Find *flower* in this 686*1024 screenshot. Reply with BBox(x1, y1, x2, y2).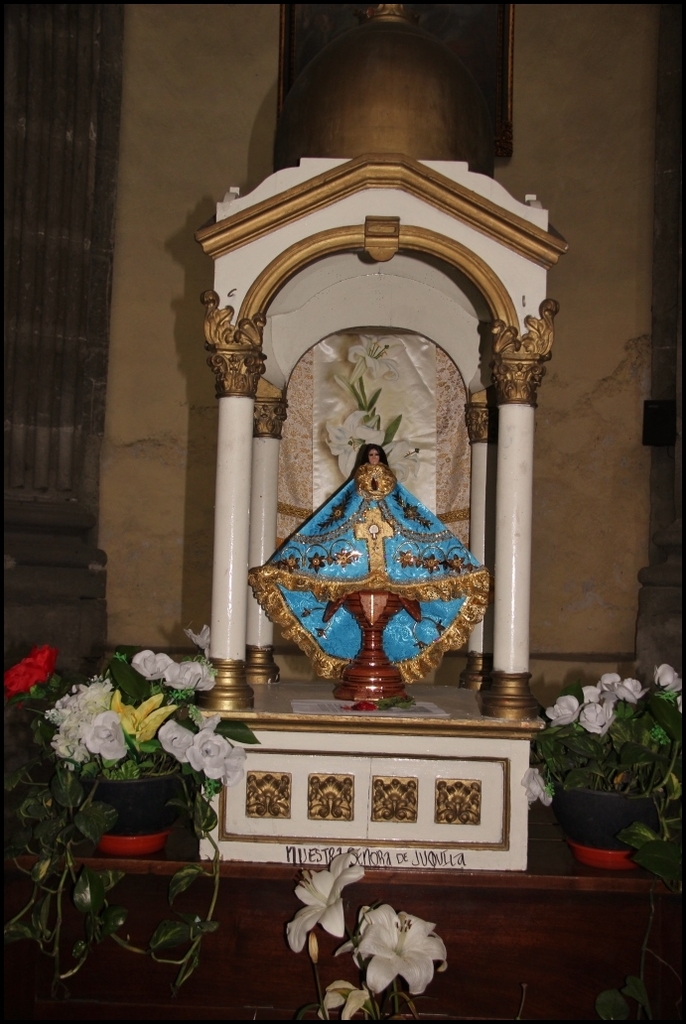
BBox(345, 330, 403, 391).
